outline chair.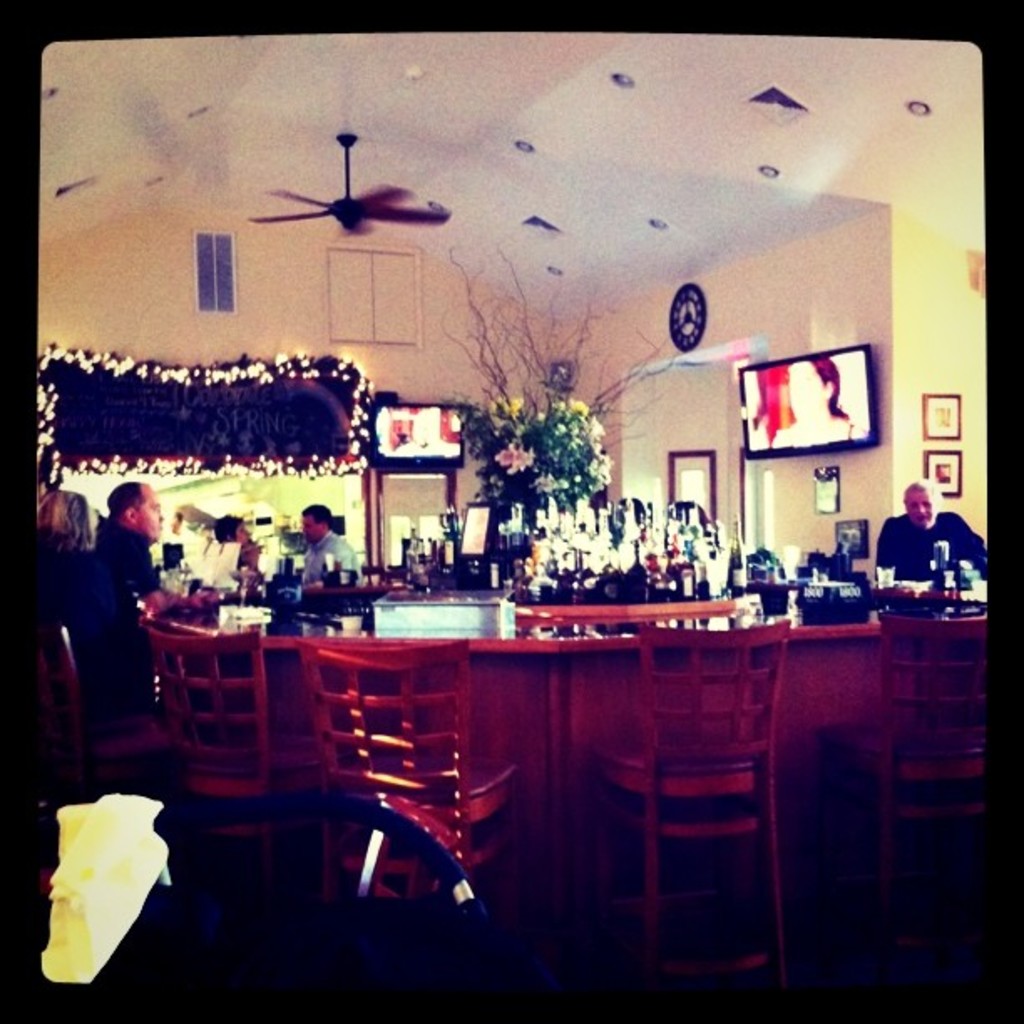
Outline: x1=820 y1=606 x2=986 y2=947.
